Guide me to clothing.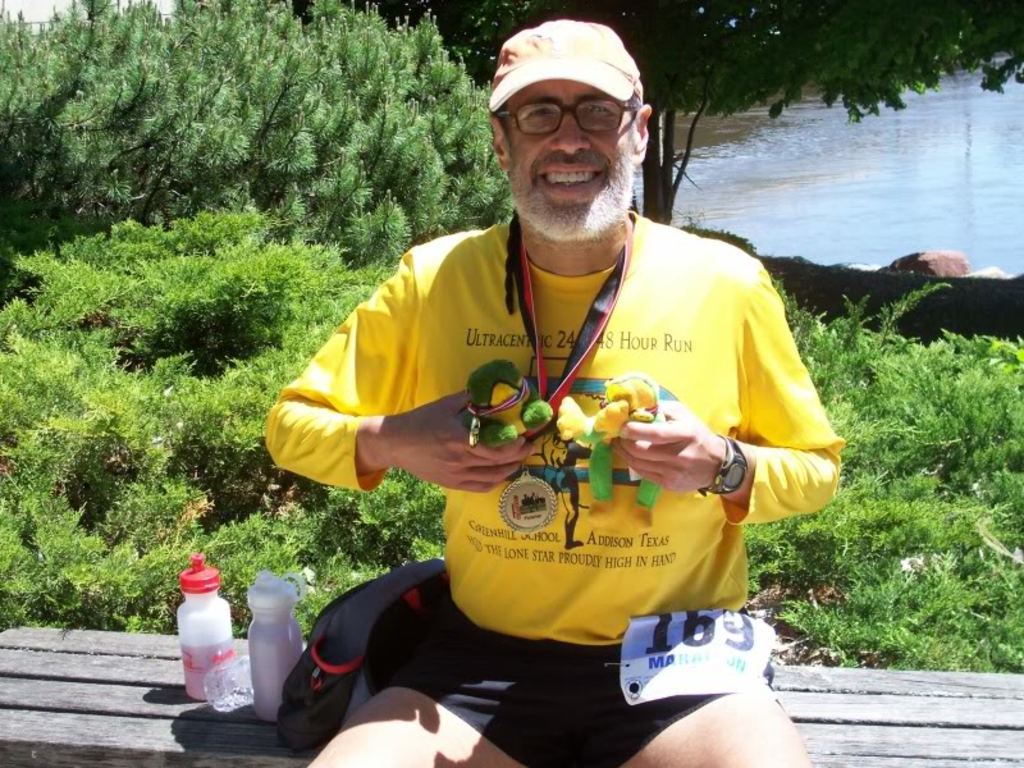
Guidance: <bbox>262, 207, 842, 767</bbox>.
